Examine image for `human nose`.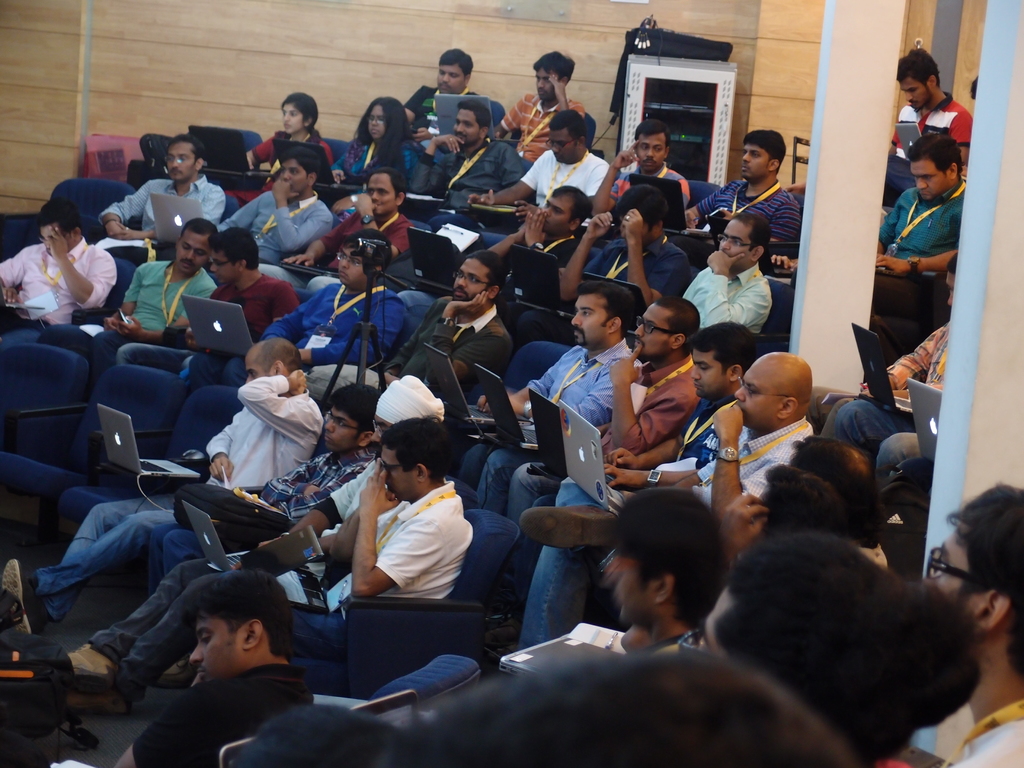
Examination result: {"x1": 906, "y1": 90, "x2": 916, "y2": 102}.
